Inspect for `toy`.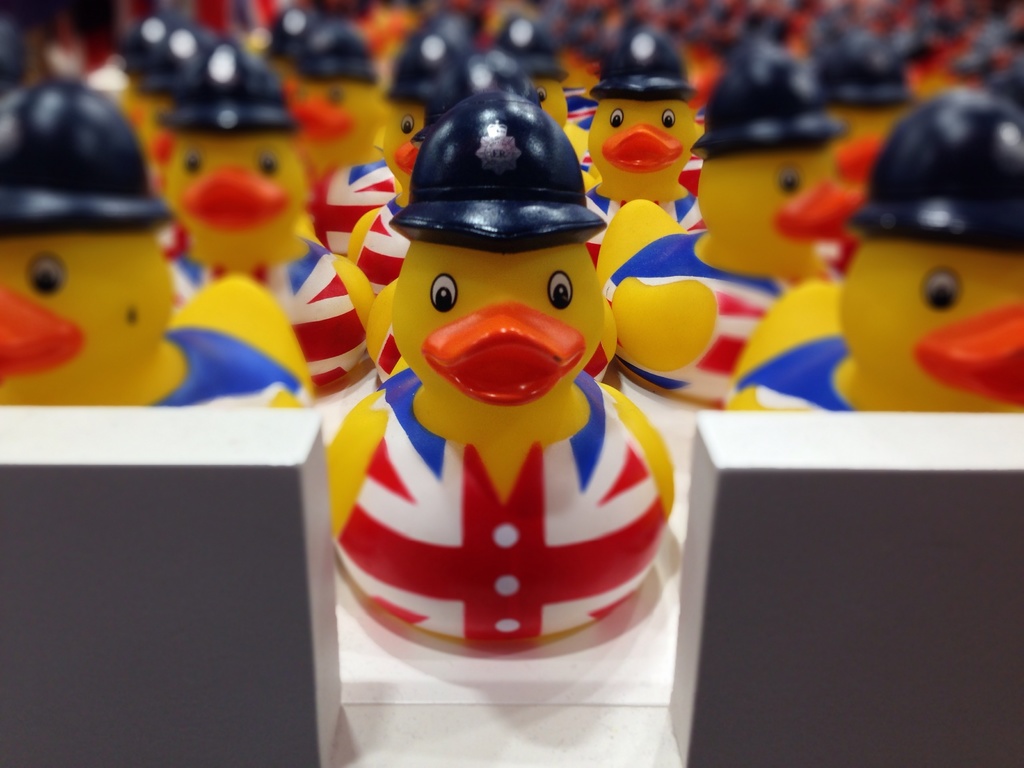
Inspection: detection(0, 80, 369, 544).
